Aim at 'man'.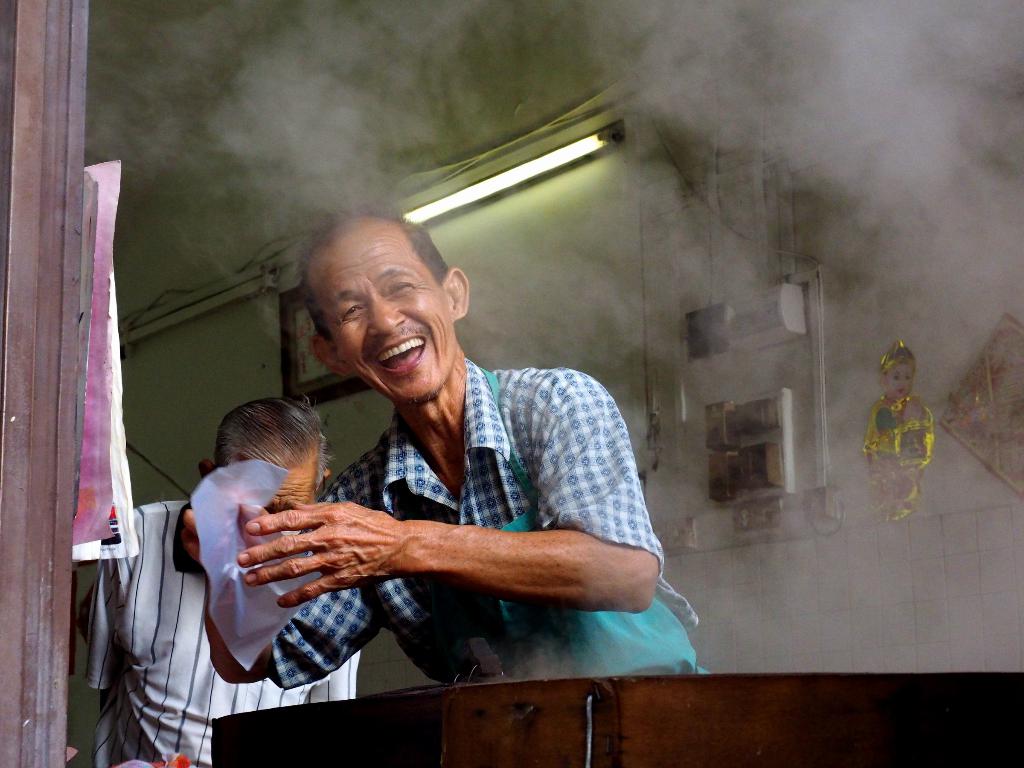
Aimed at <region>71, 393, 360, 767</region>.
